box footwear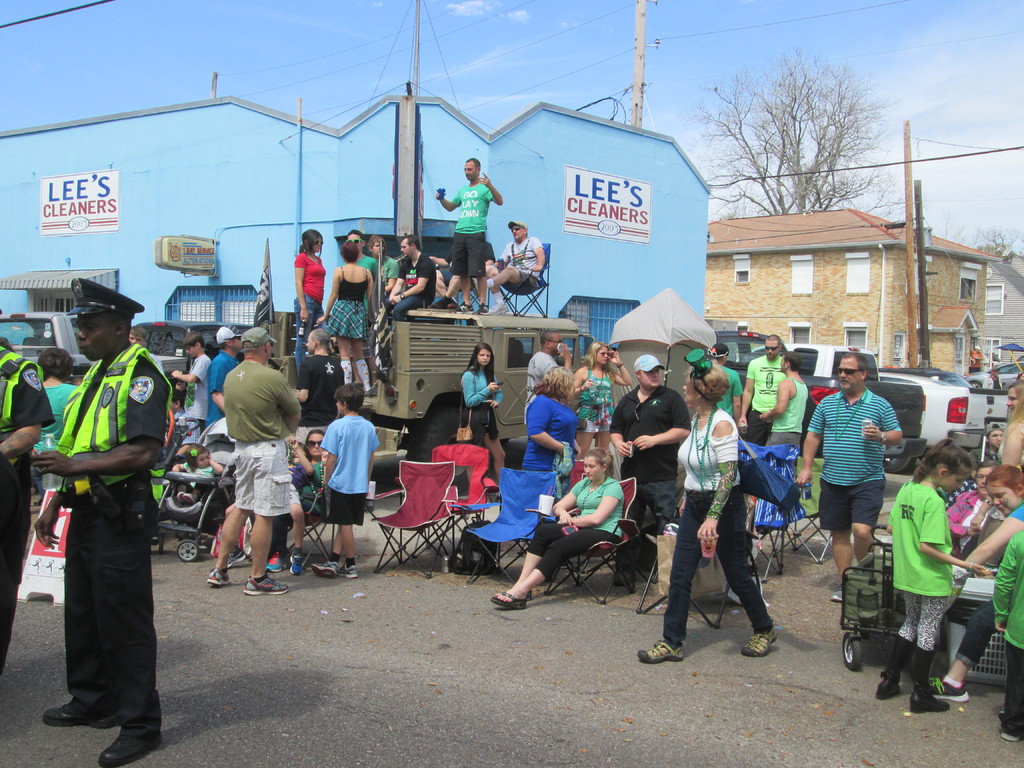
(x1=614, y1=569, x2=634, y2=589)
